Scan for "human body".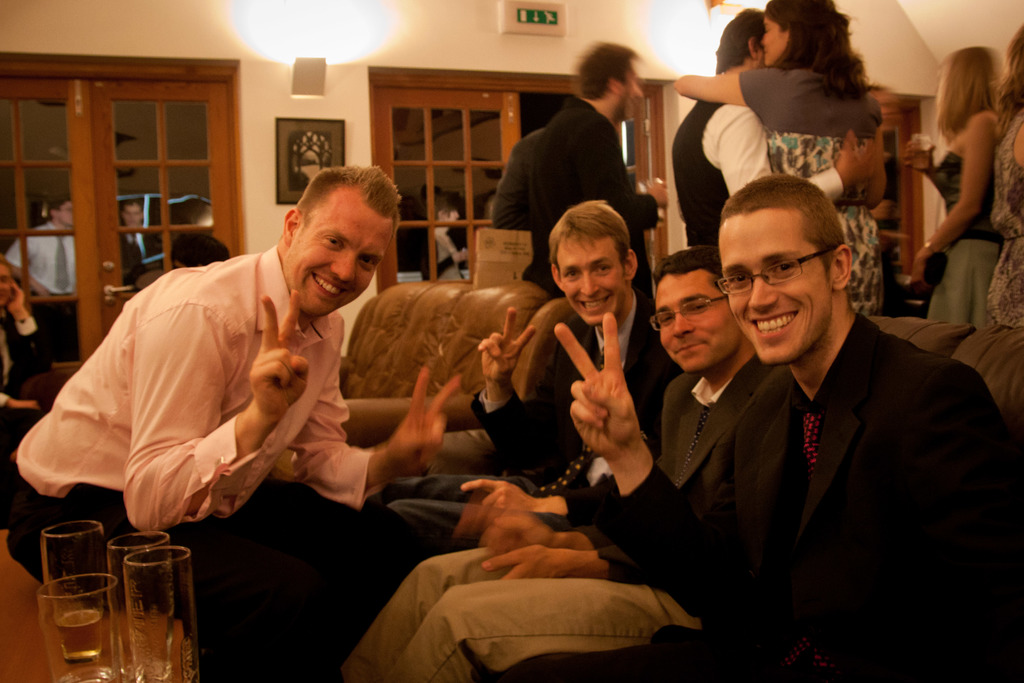
Scan result: Rect(668, 97, 880, 252).
